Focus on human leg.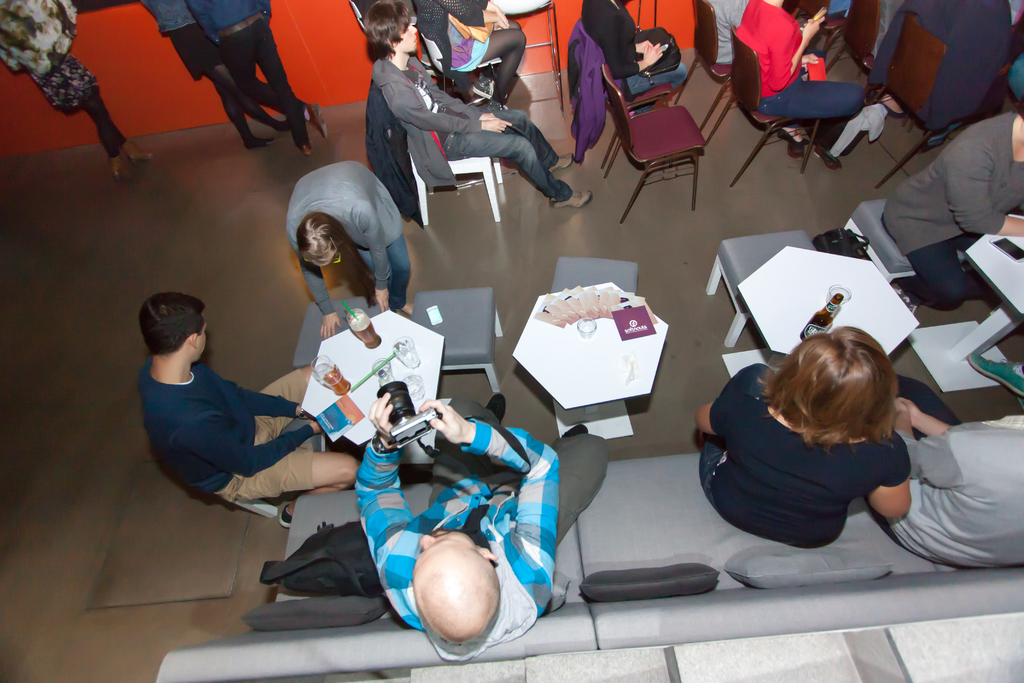
Focused at crop(226, 445, 357, 525).
